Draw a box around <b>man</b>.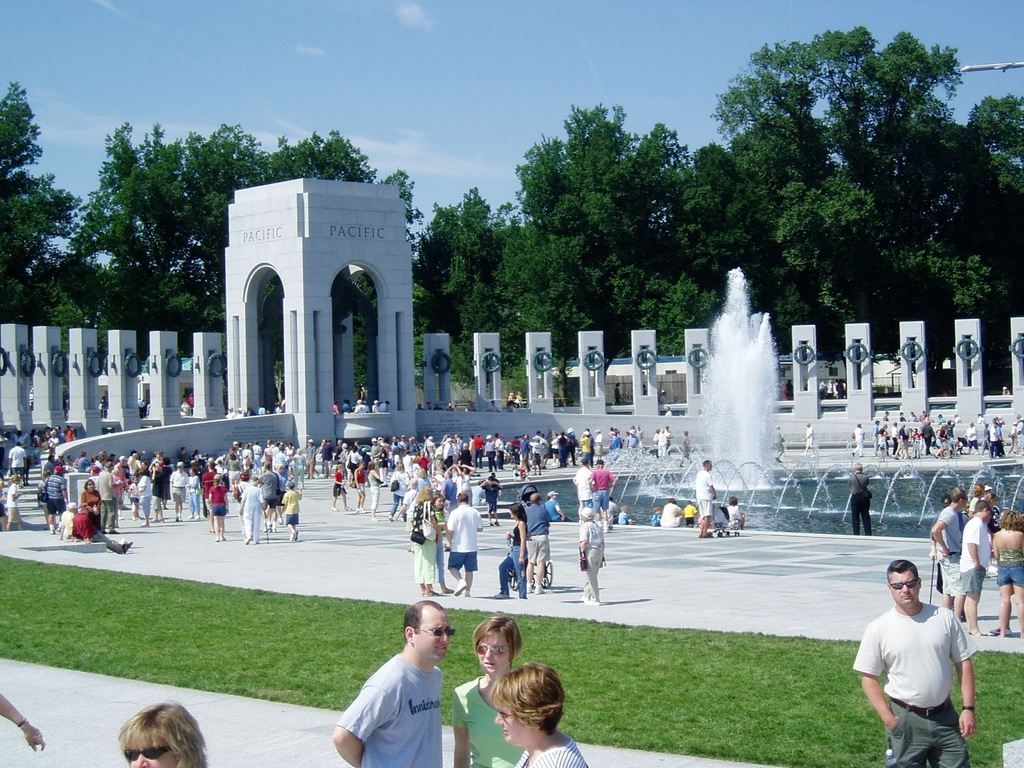
crop(928, 484, 964, 619).
